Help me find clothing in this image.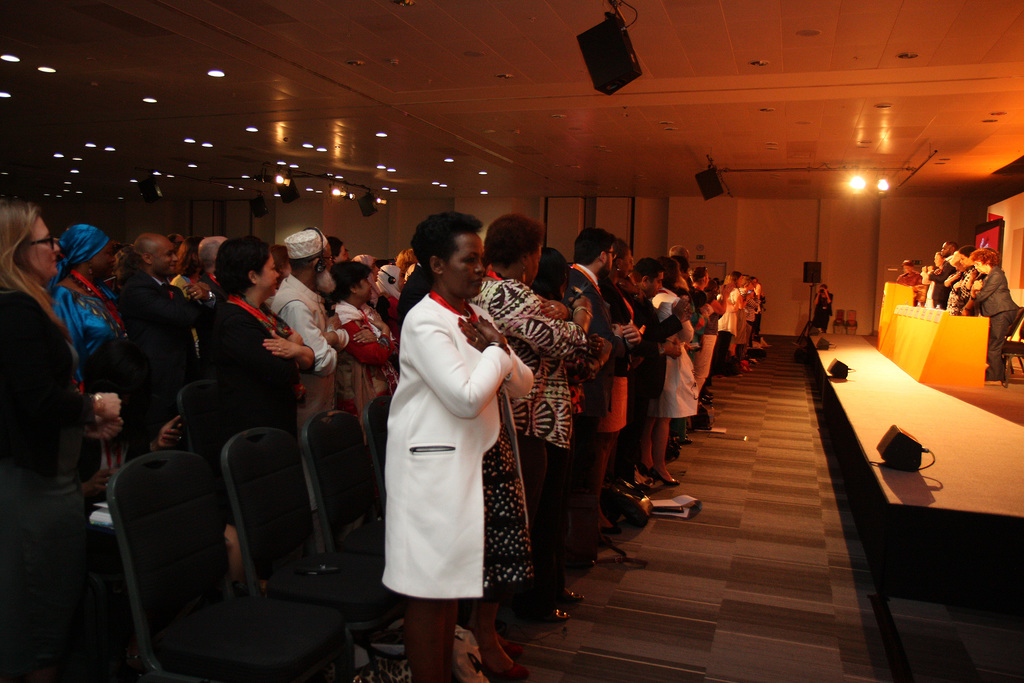
Found it: detection(0, 281, 109, 522).
